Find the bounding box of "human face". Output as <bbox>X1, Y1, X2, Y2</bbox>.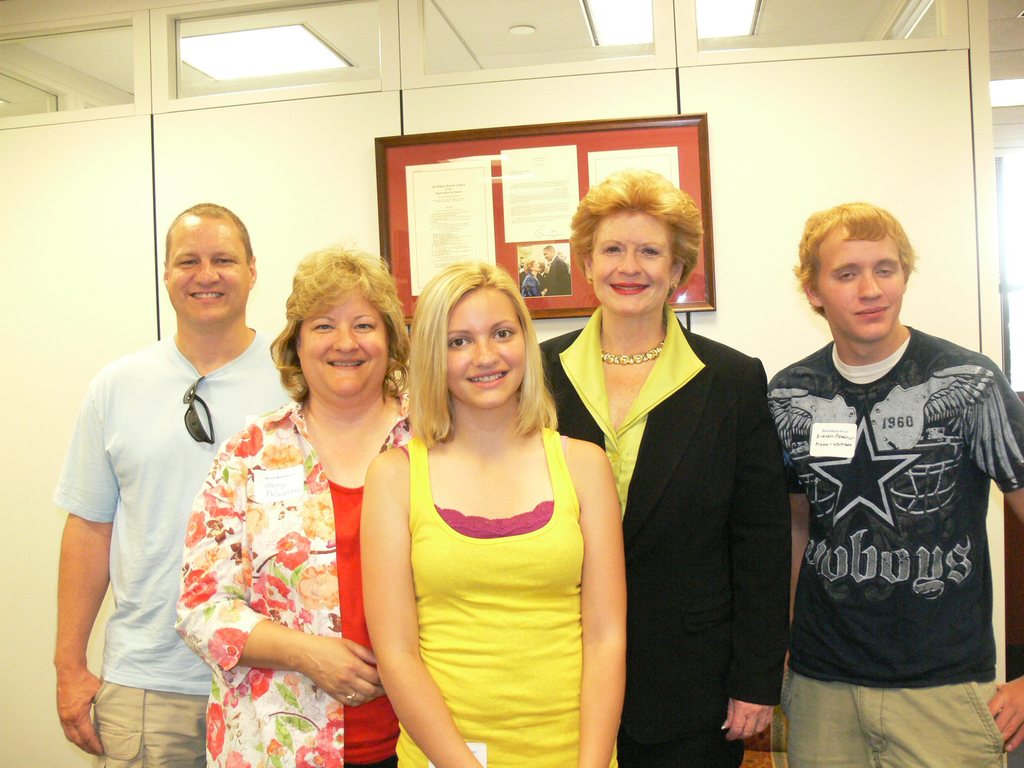
<bbox>165, 217, 255, 321</bbox>.
